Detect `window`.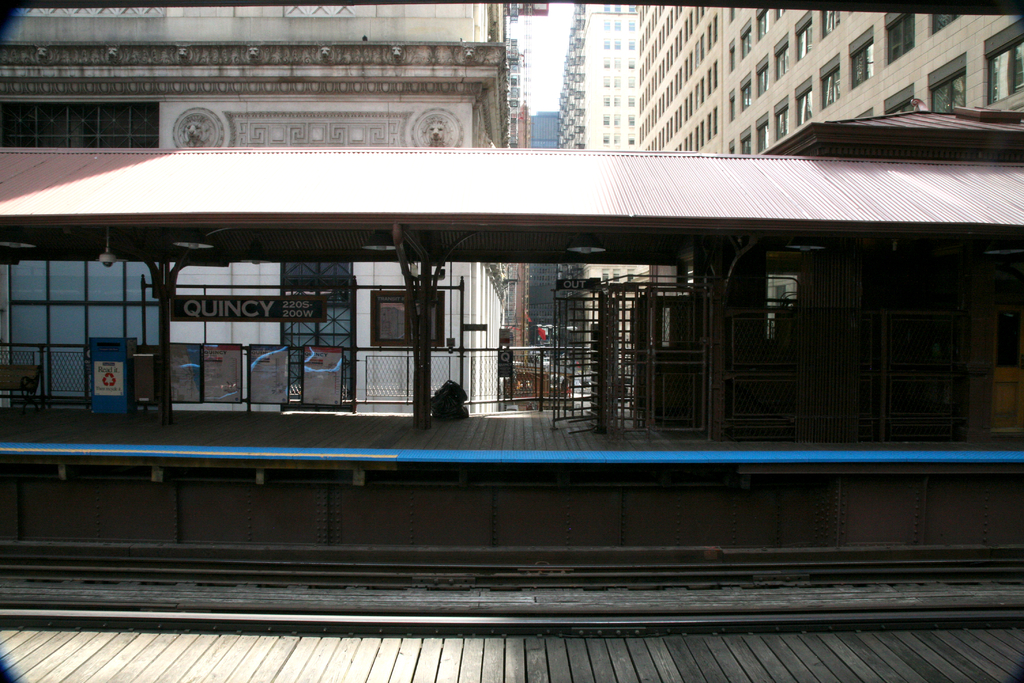
Detected at bbox=[600, 113, 609, 124].
